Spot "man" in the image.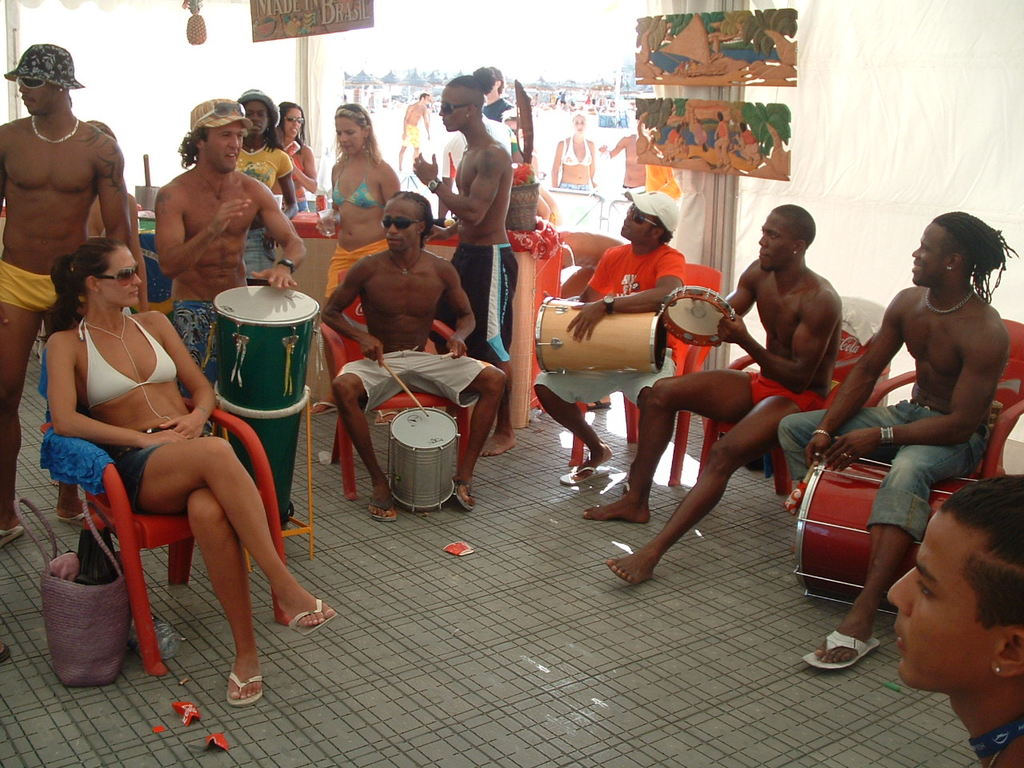
"man" found at bbox=[322, 186, 510, 520].
